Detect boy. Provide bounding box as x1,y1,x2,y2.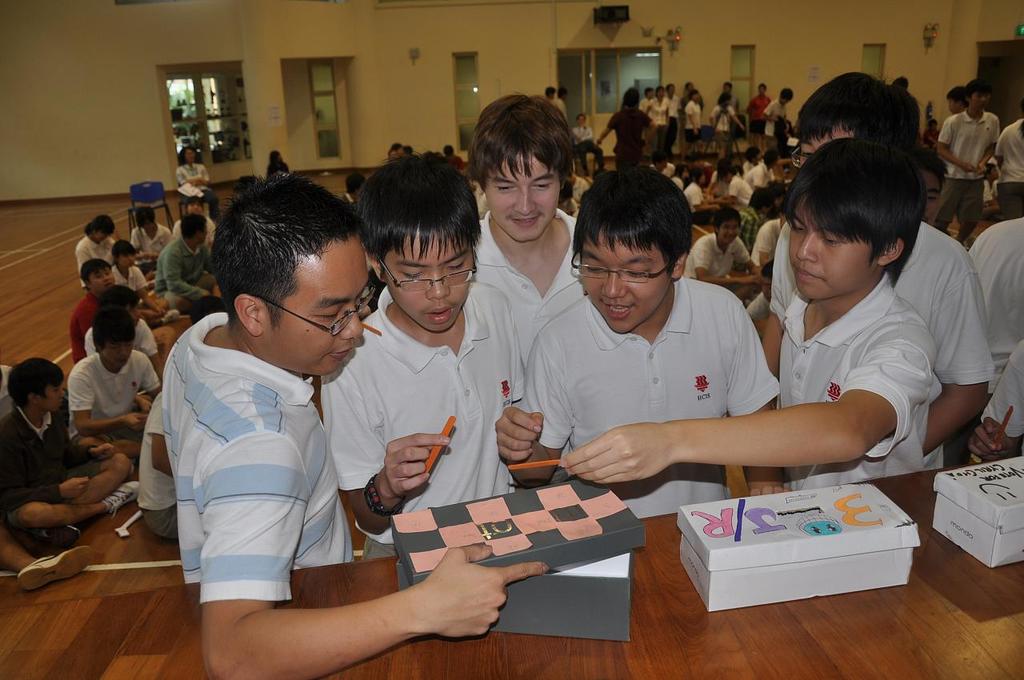
64,257,162,362.
